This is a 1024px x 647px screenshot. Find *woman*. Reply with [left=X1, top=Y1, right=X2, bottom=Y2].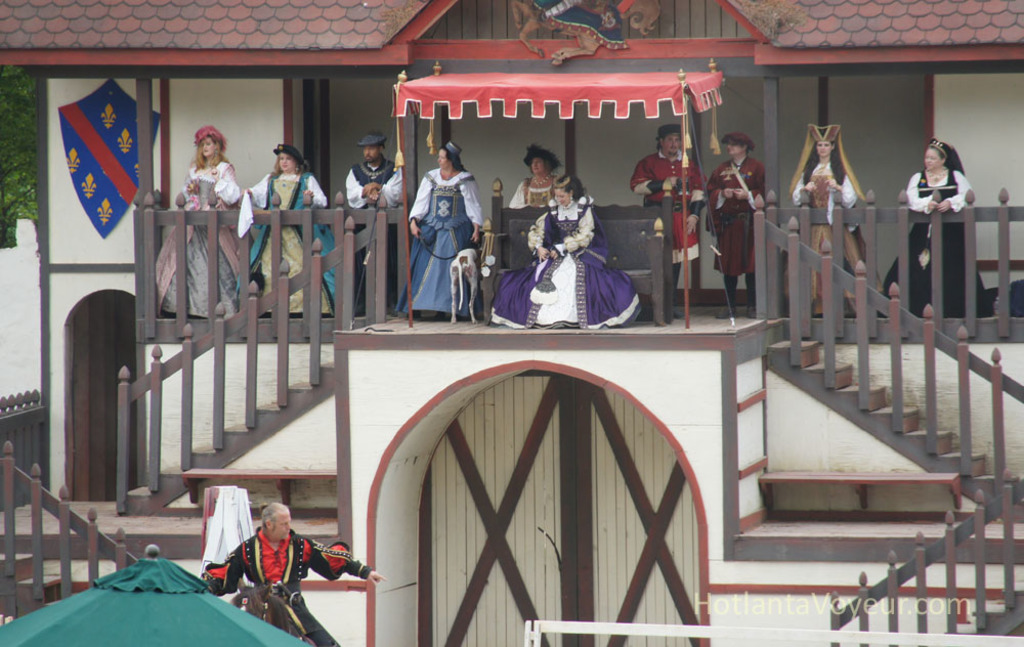
[left=784, top=121, right=868, bottom=321].
